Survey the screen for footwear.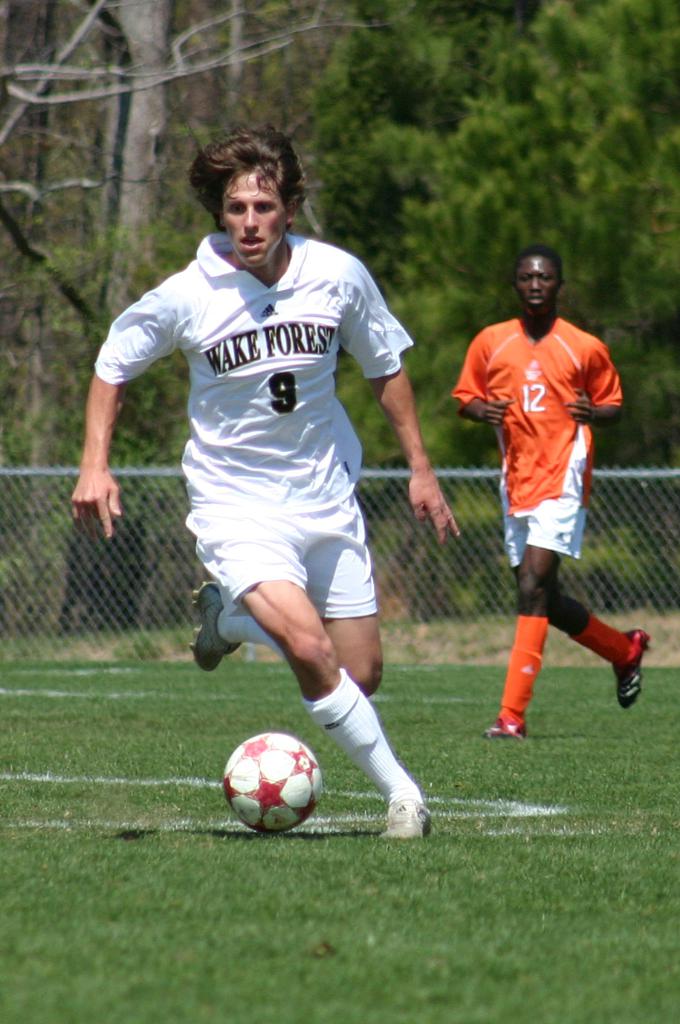
Survey found: crop(610, 628, 653, 708).
